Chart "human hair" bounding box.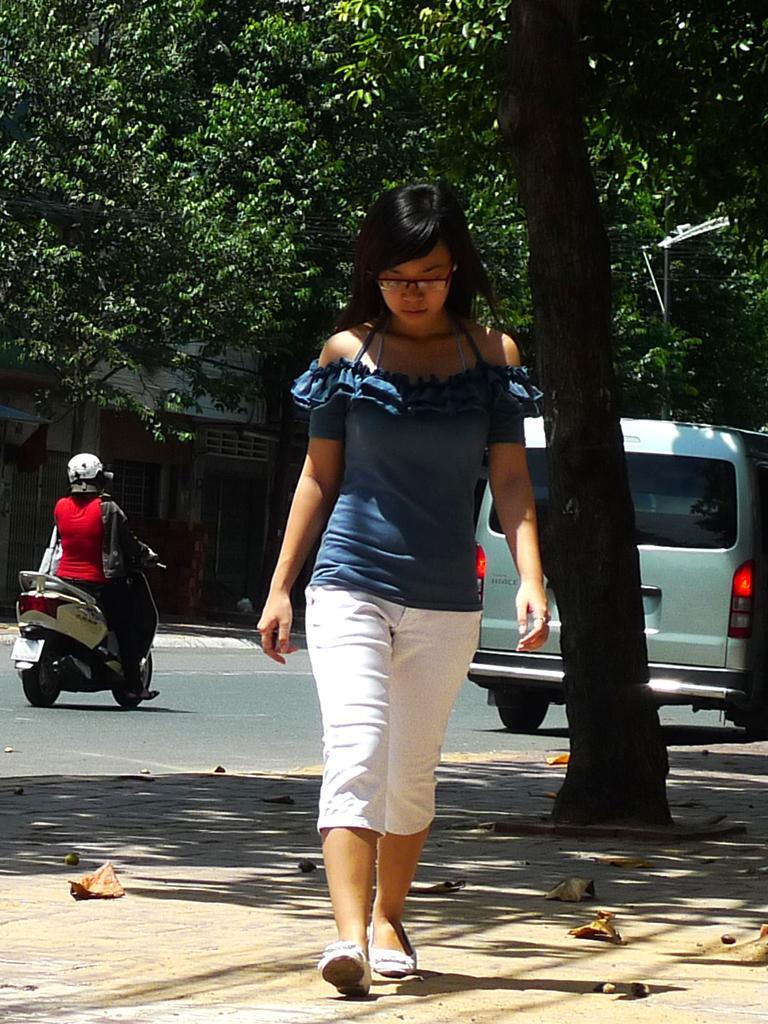
Charted: {"left": 355, "top": 176, "right": 479, "bottom": 313}.
